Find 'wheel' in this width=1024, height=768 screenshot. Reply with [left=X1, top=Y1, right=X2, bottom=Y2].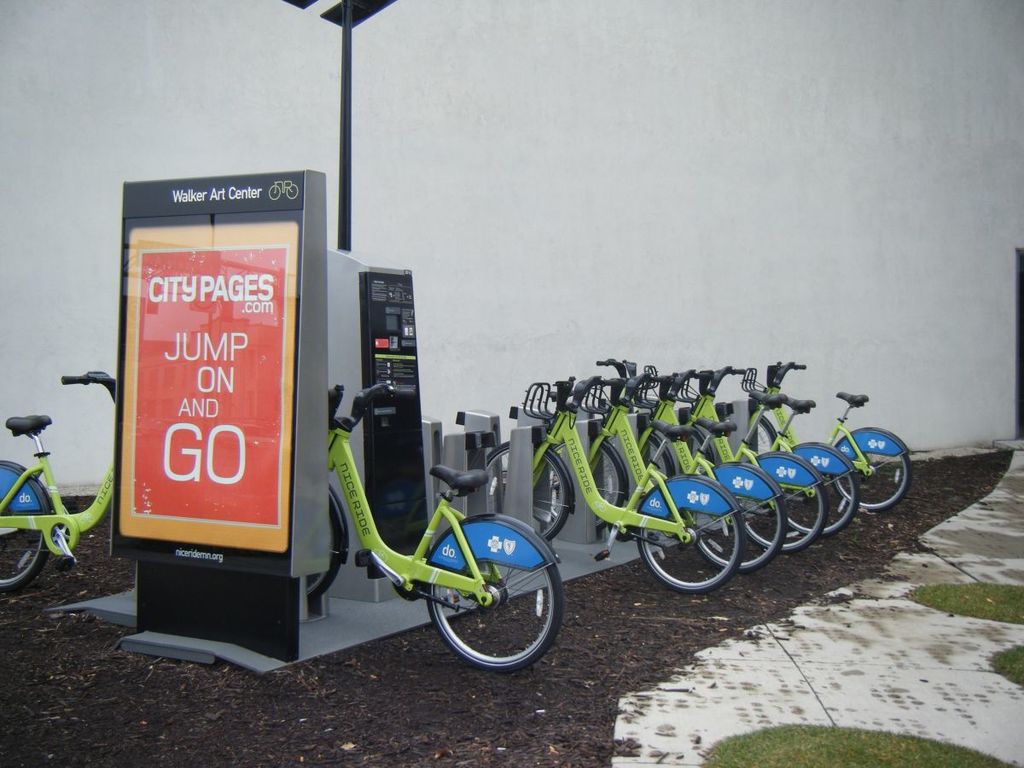
[left=0, top=529, right=49, bottom=592].
